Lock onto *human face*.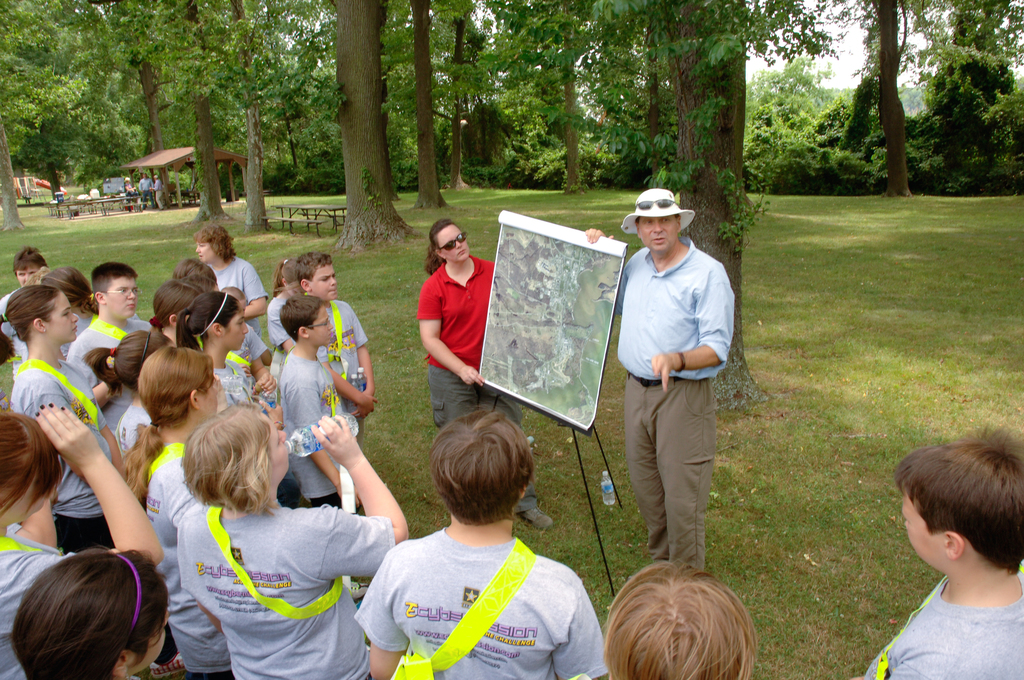
Locked: x1=261, y1=414, x2=287, y2=483.
